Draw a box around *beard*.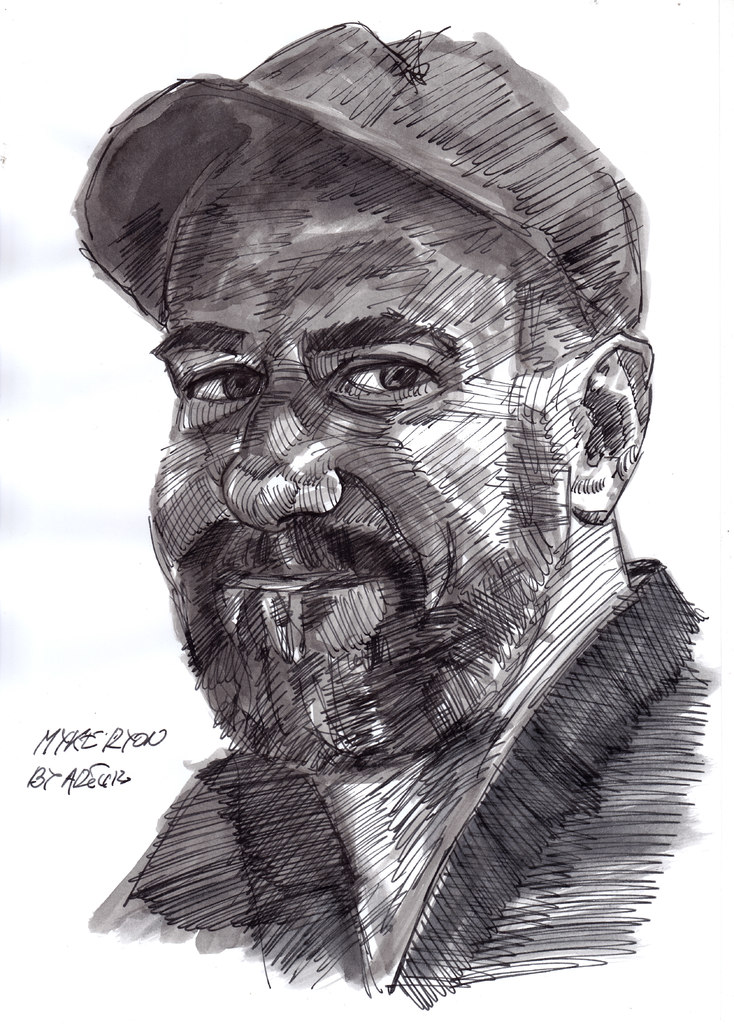
x1=136 y1=346 x2=541 y2=757.
